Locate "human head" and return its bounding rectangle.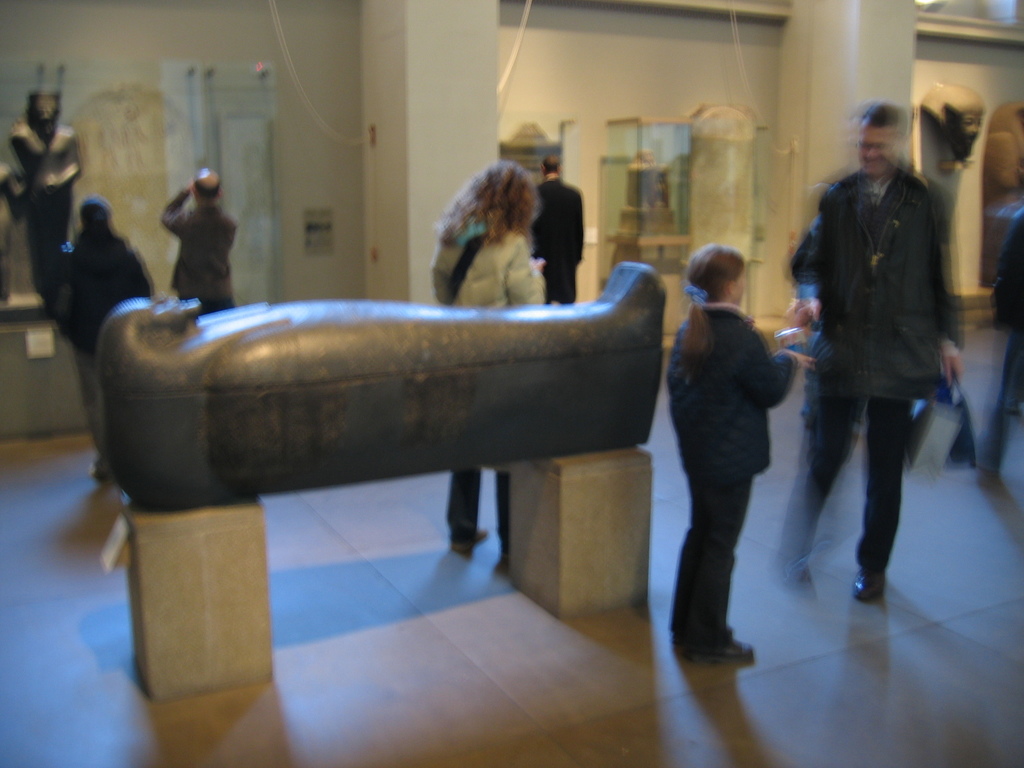
left=78, top=199, right=113, bottom=234.
